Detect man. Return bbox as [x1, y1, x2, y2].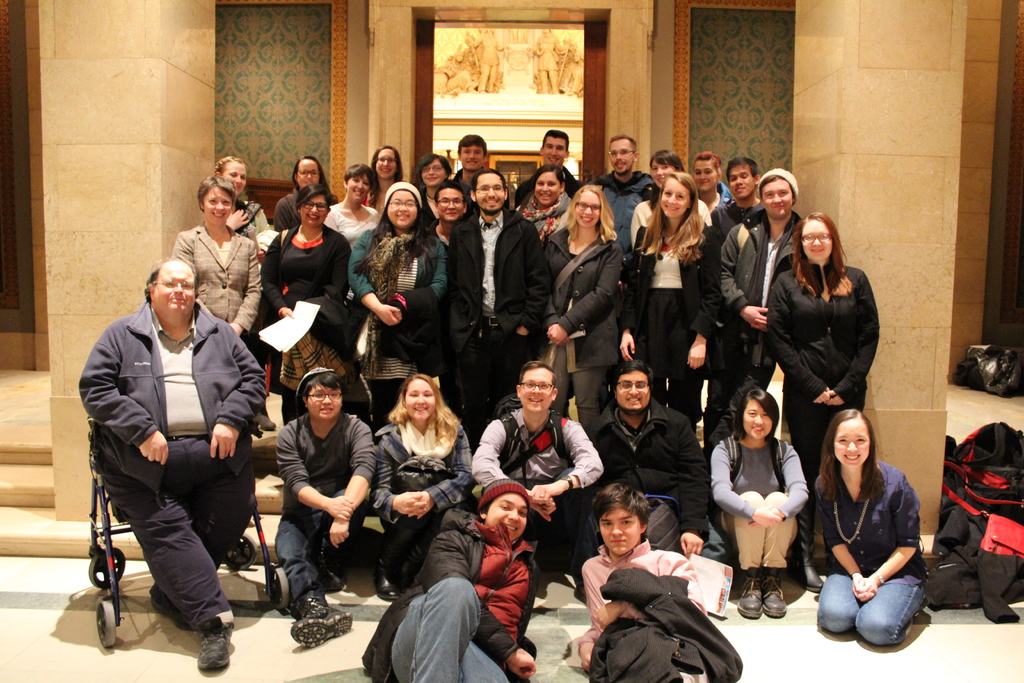
[359, 480, 540, 682].
